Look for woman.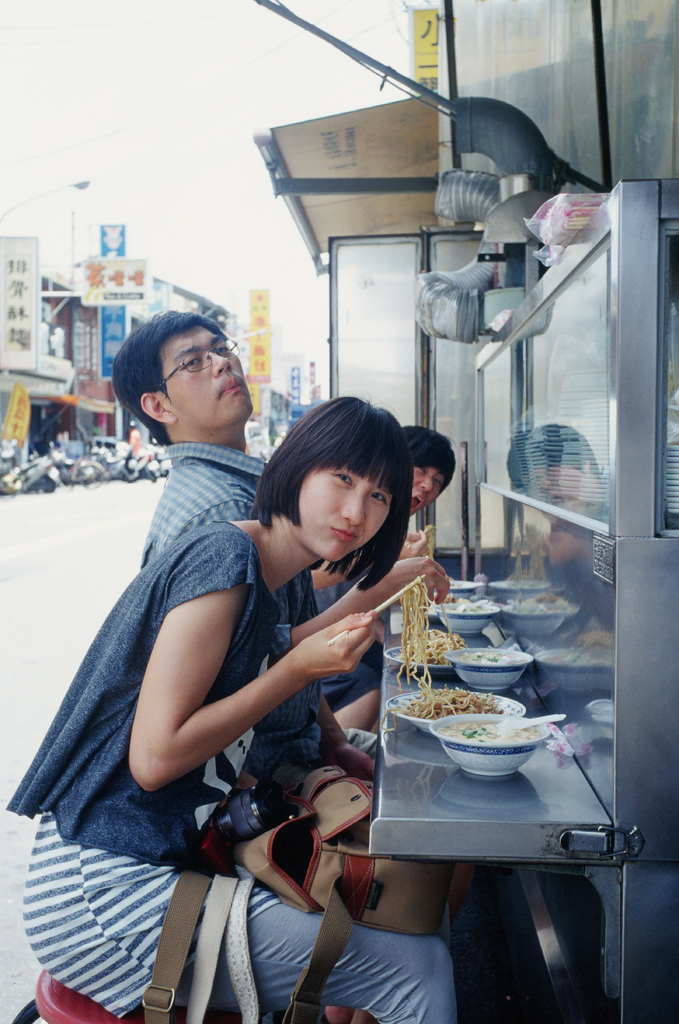
Found: locate(99, 330, 511, 1005).
